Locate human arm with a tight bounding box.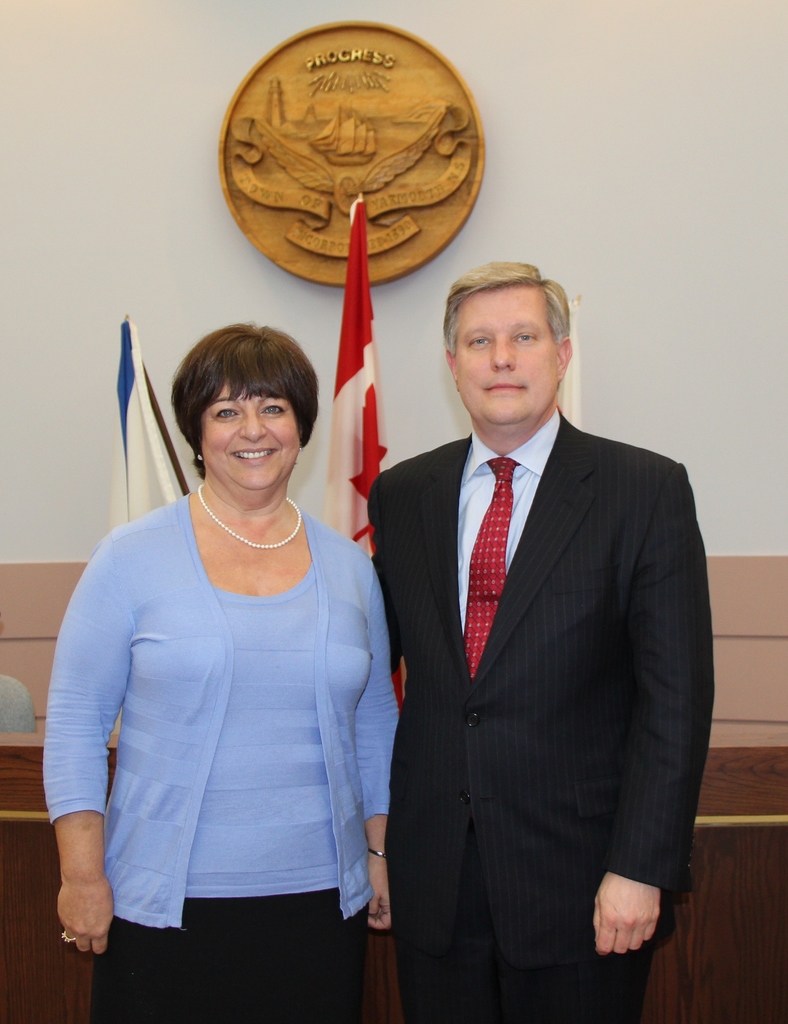
bbox=[34, 510, 162, 956].
